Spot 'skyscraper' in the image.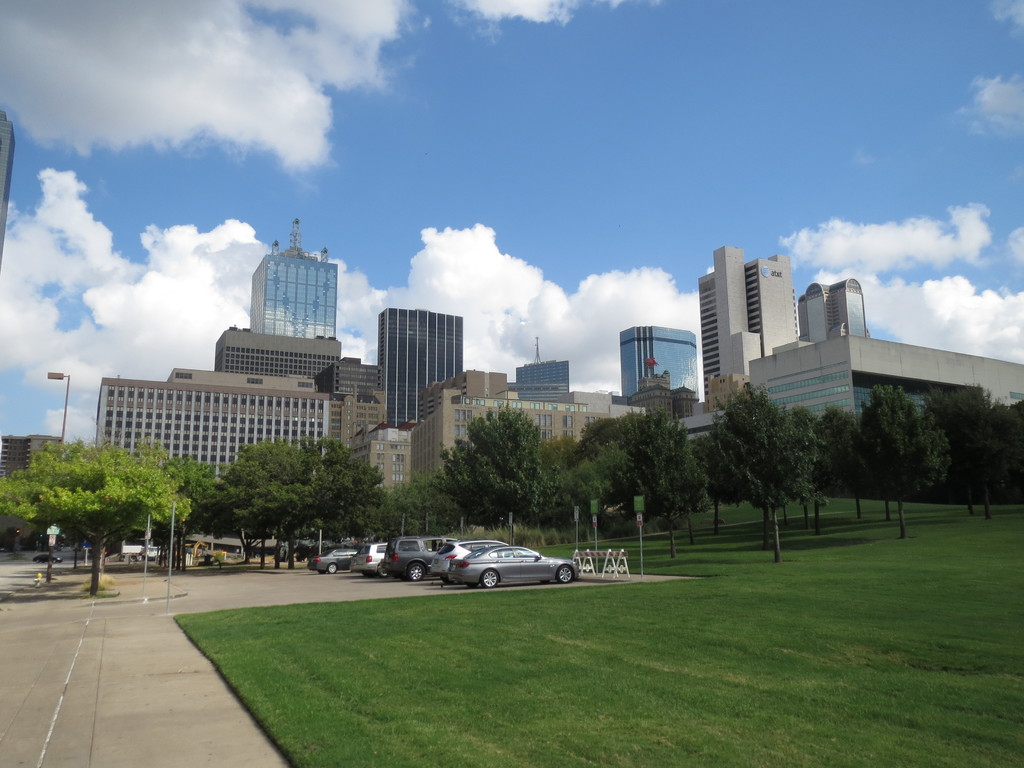
'skyscraper' found at x1=514 y1=335 x2=572 y2=402.
